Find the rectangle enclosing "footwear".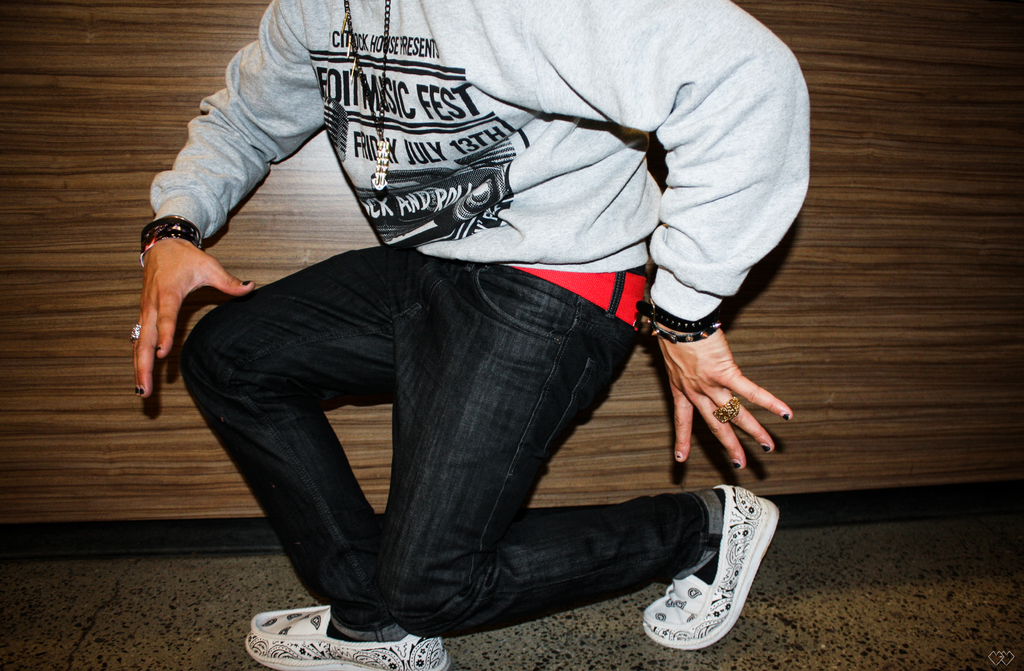
rect(247, 582, 477, 670).
